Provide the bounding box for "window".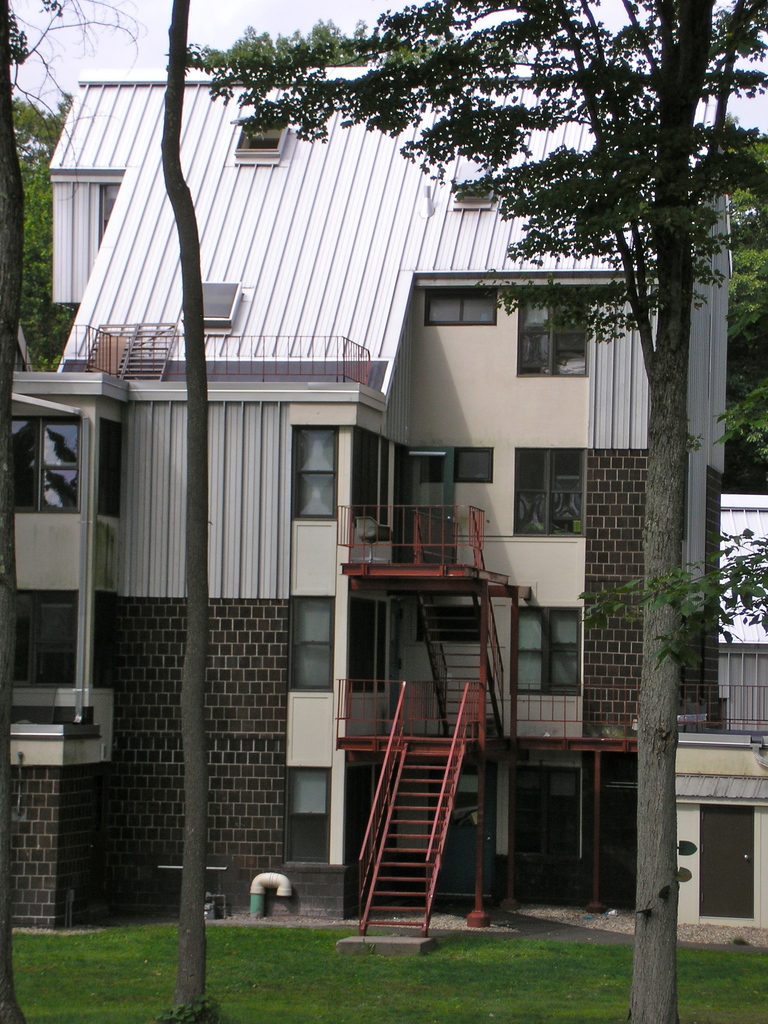
left=512, top=444, right=586, bottom=539.
